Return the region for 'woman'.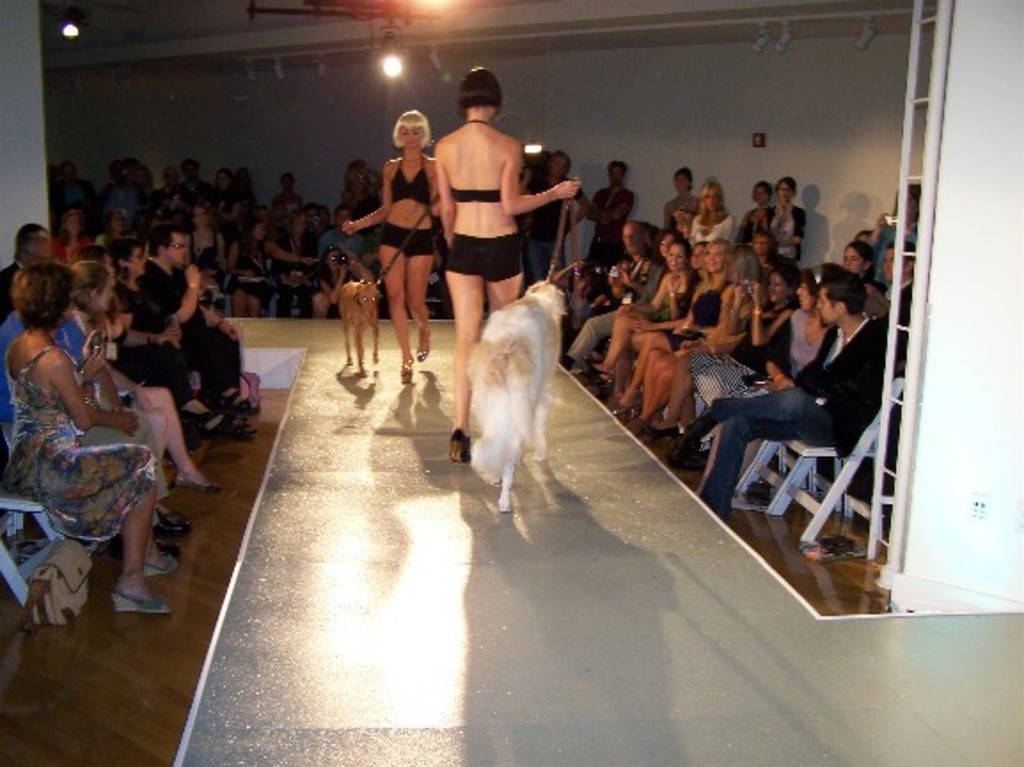
<bbox>186, 202, 241, 302</bbox>.
